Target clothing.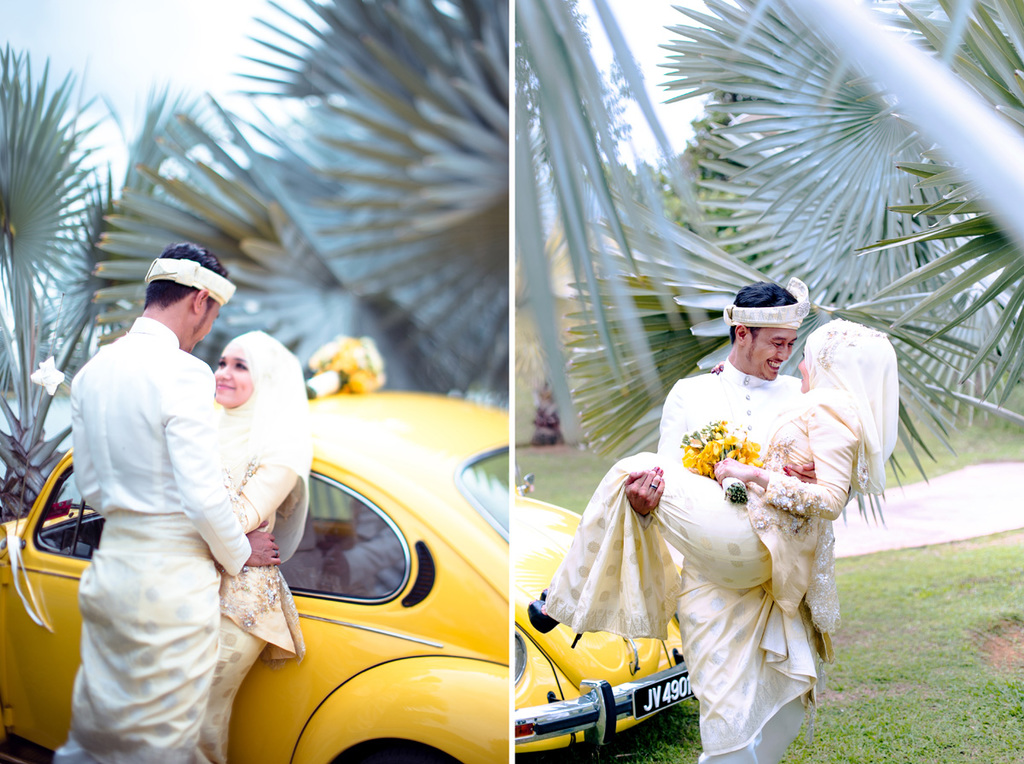
Target region: locate(54, 322, 210, 761).
